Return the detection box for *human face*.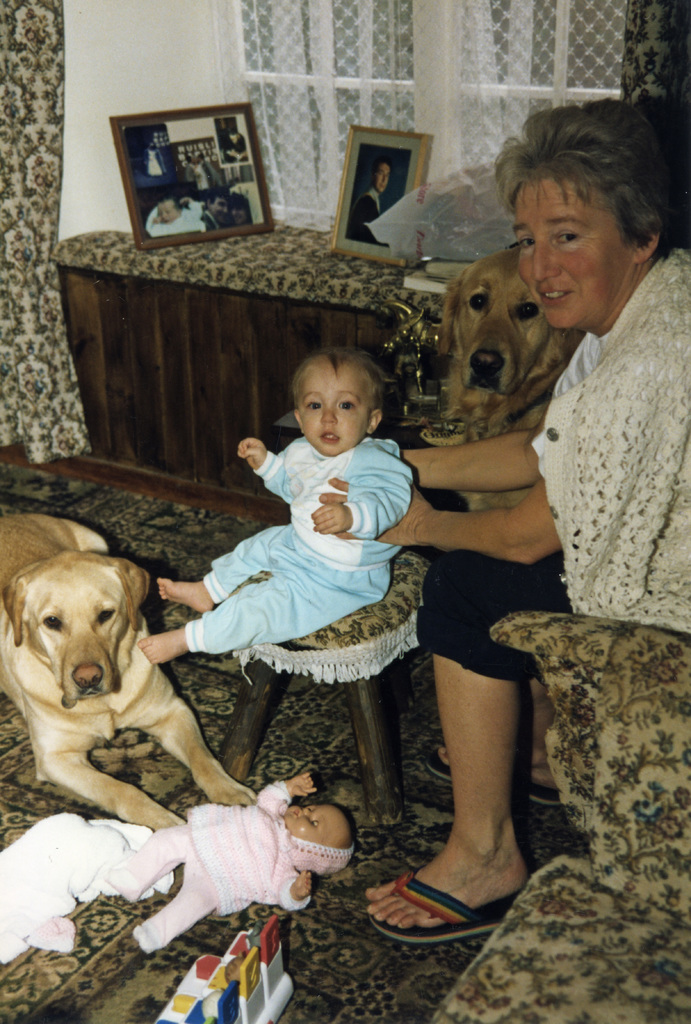
283,801,352,844.
